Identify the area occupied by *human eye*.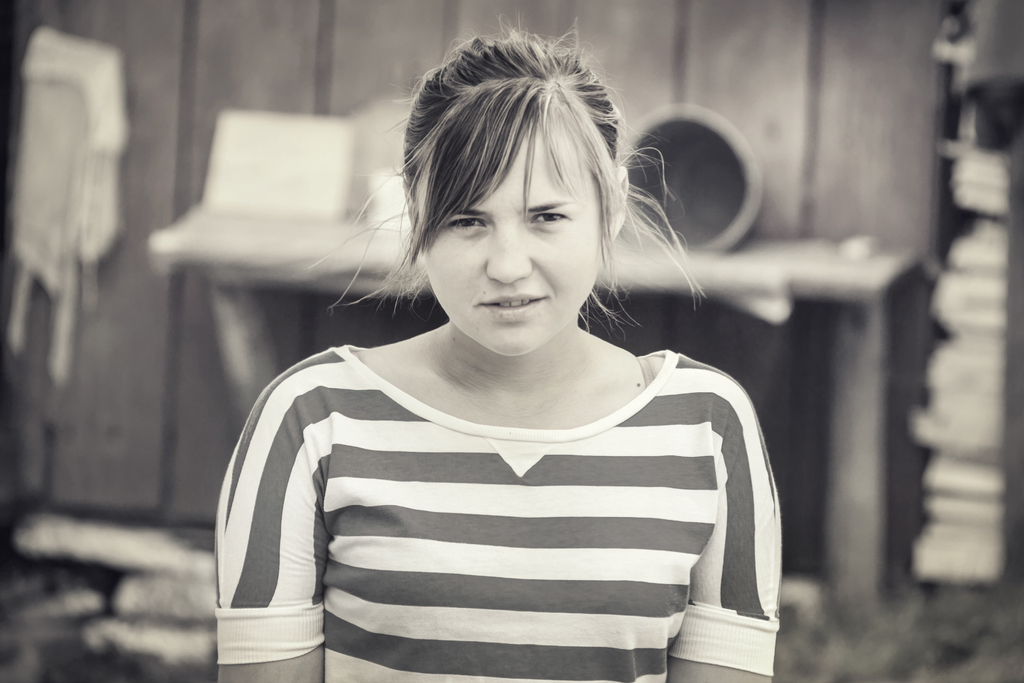
Area: [527,209,573,224].
